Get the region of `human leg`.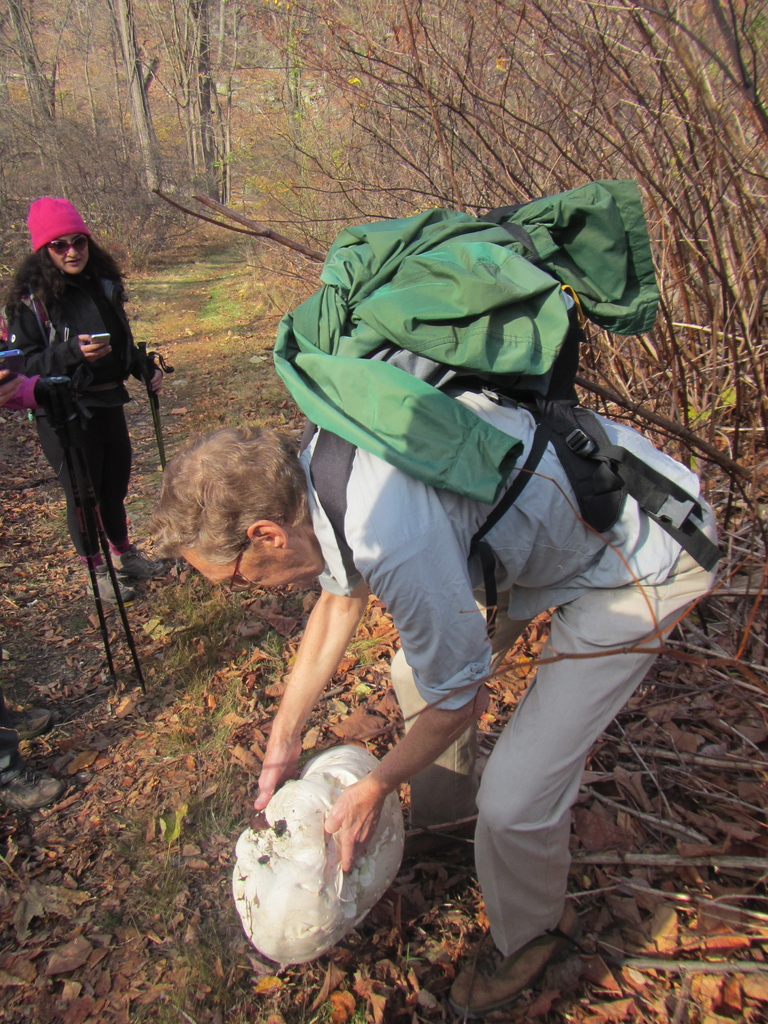
<bbox>449, 481, 719, 1011</bbox>.
